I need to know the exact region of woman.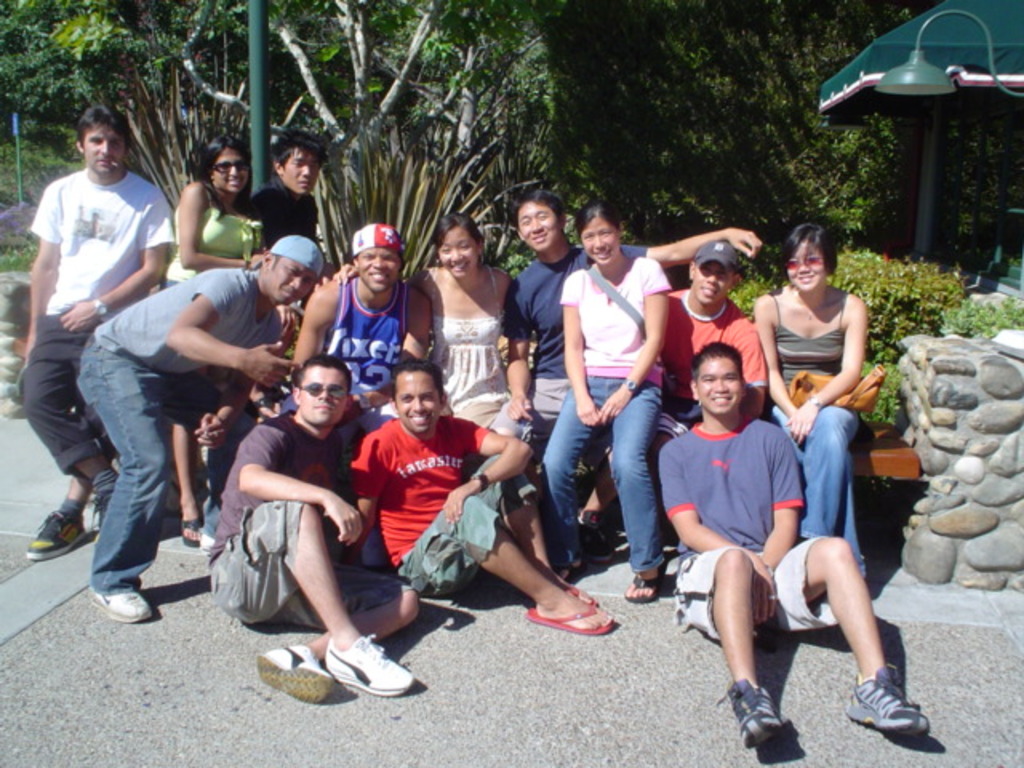
Region: rect(752, 219, 880, 488).
